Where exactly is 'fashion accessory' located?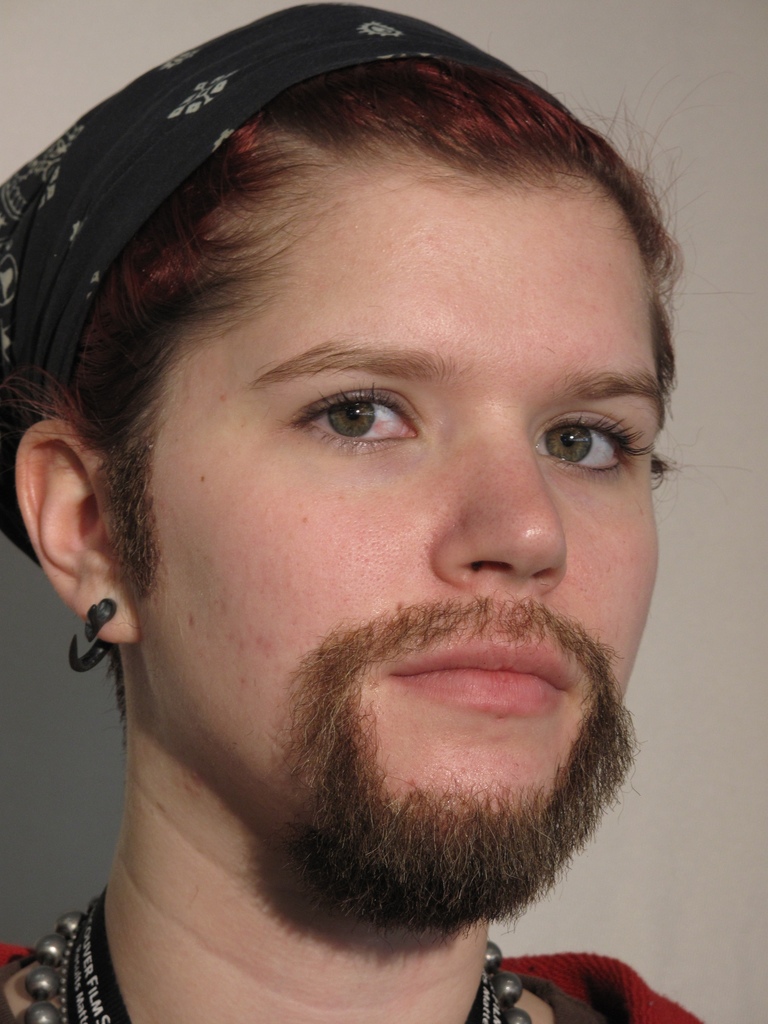
Its bounding box is (17, 883, 573, 1023).
